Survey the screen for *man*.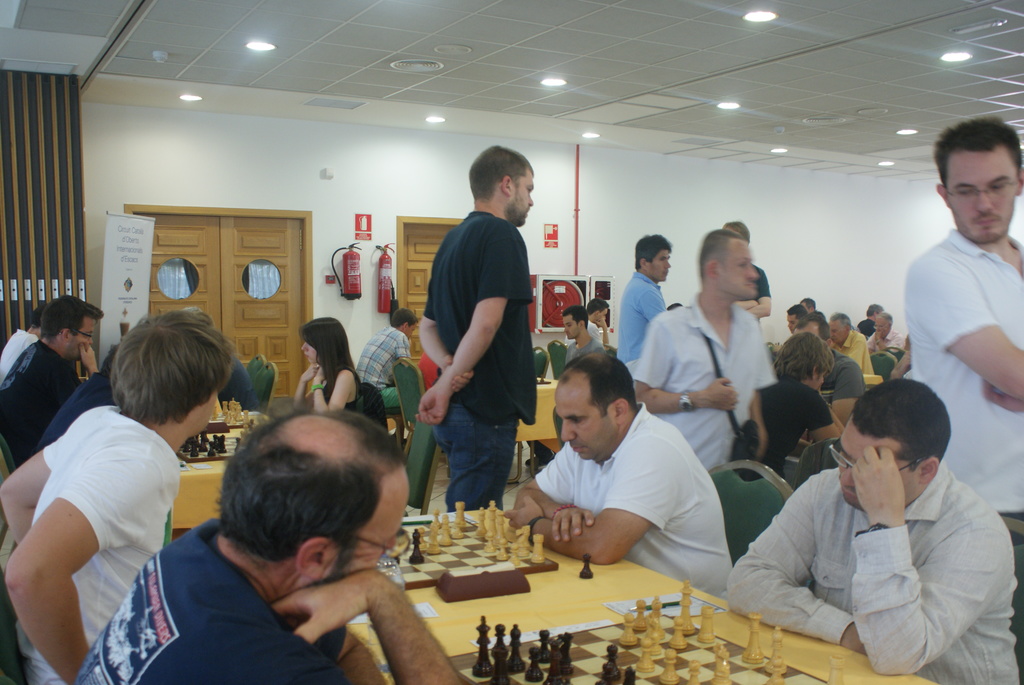
Survey found: [left=356, top=304, right=420, bottom=414].
